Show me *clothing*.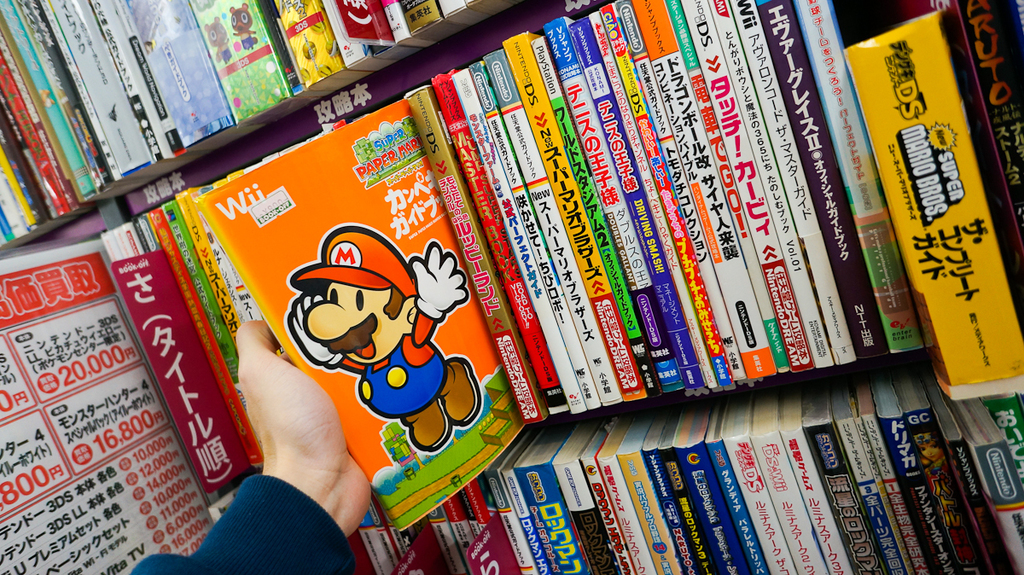
*clothing* is here: (x1=336, y1=311, x2=450, y2=420).
